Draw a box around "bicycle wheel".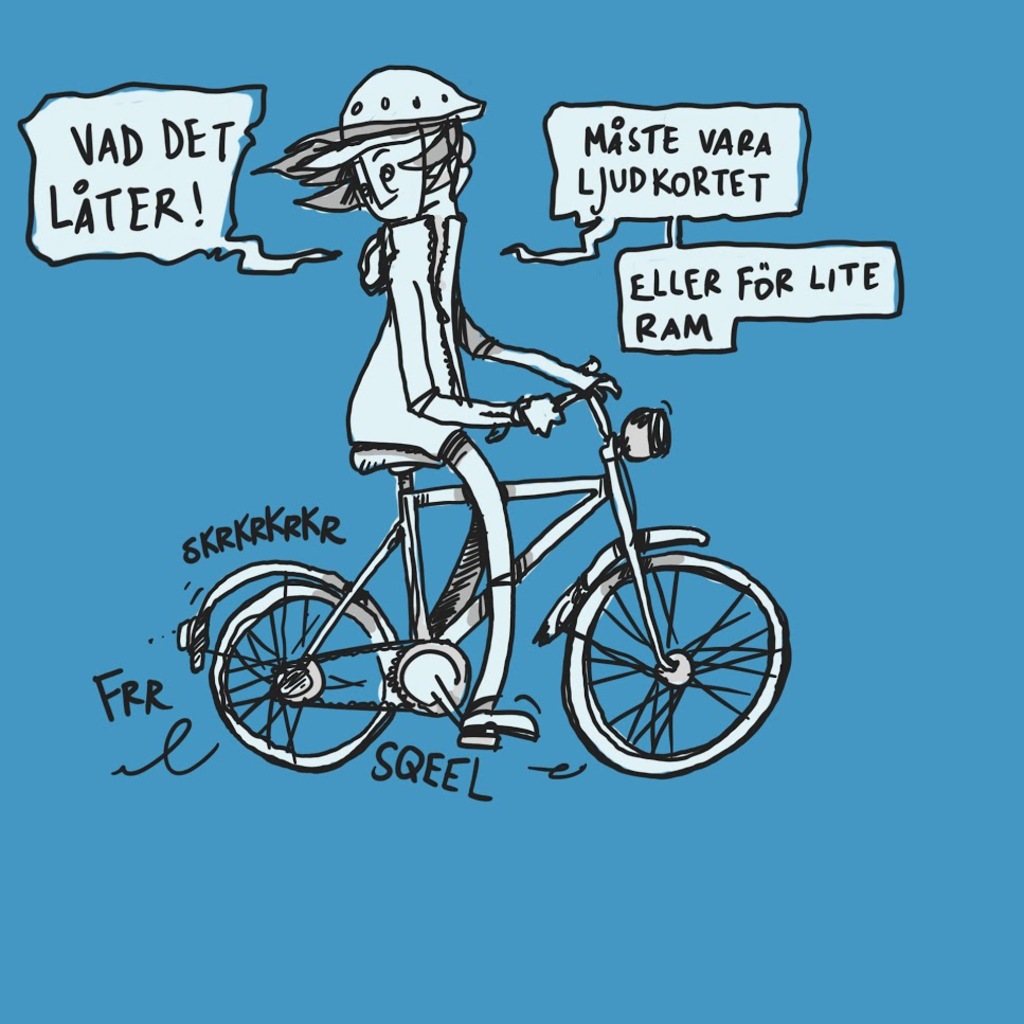
x1=211, y1=579, x2=408, y2=773.
